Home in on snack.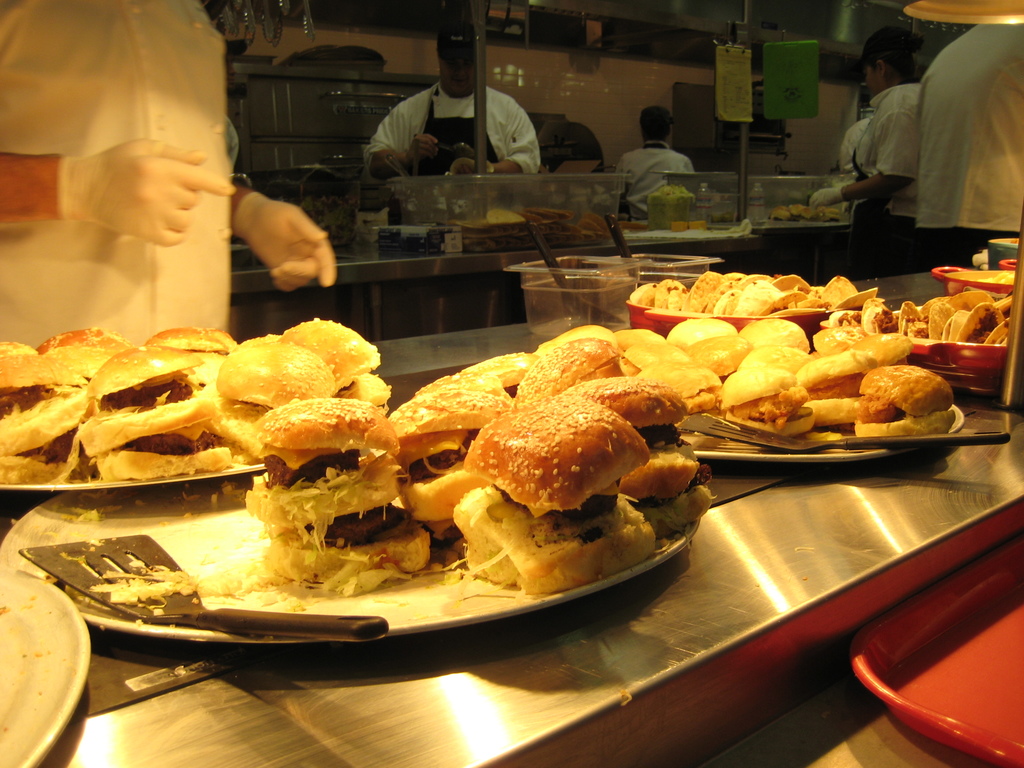
Homed in at x1=847 y1=364 x2=964 y2=444.
